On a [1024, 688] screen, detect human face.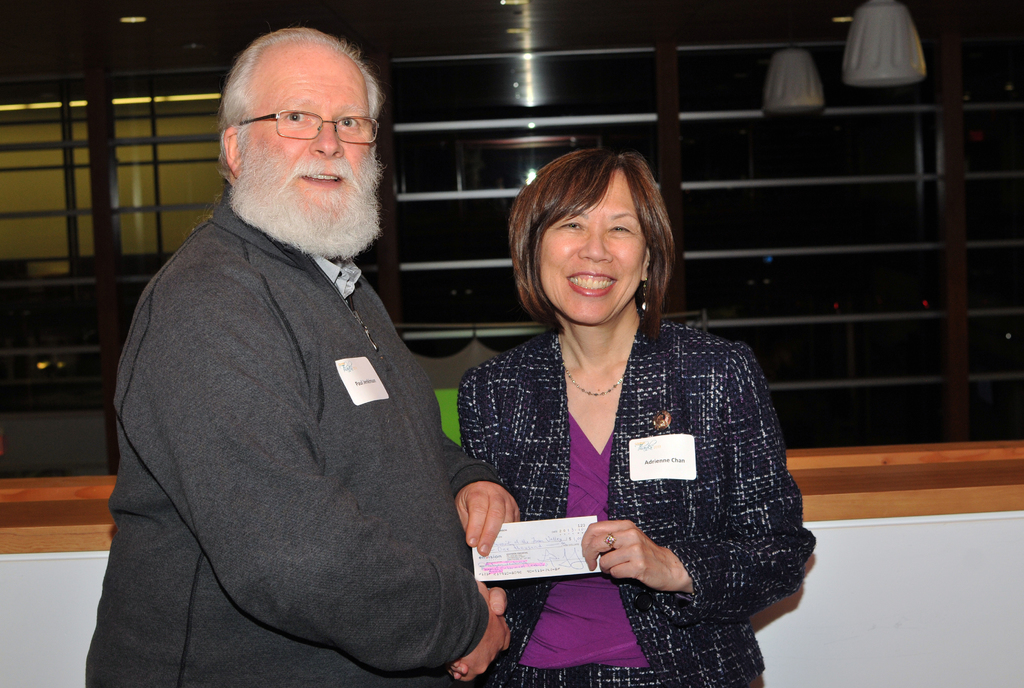
region(249, 47, 371, 213).
